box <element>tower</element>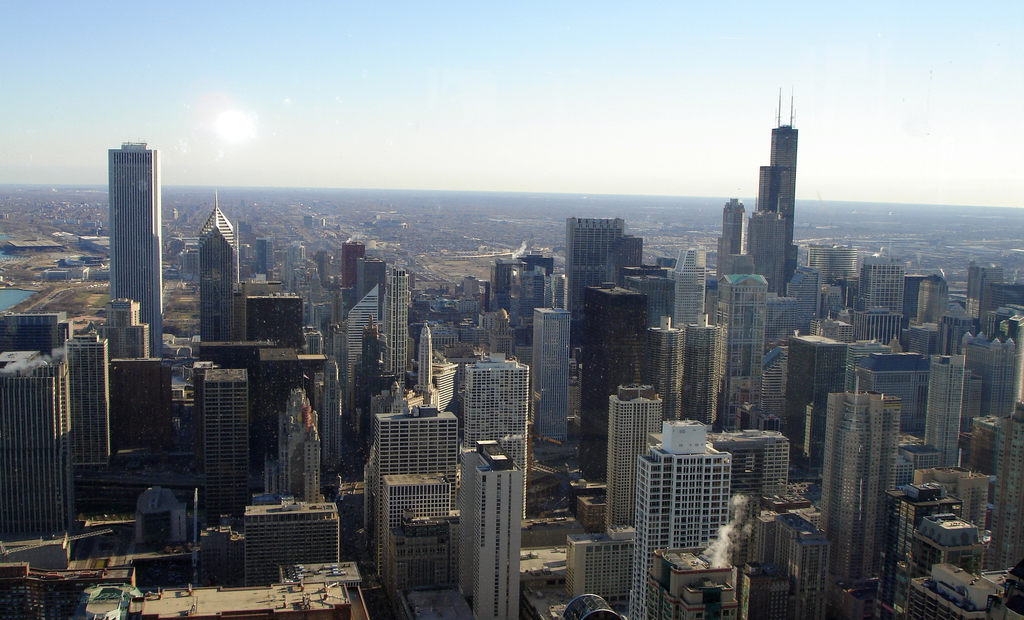
rect(204, 369, 247, 525)
